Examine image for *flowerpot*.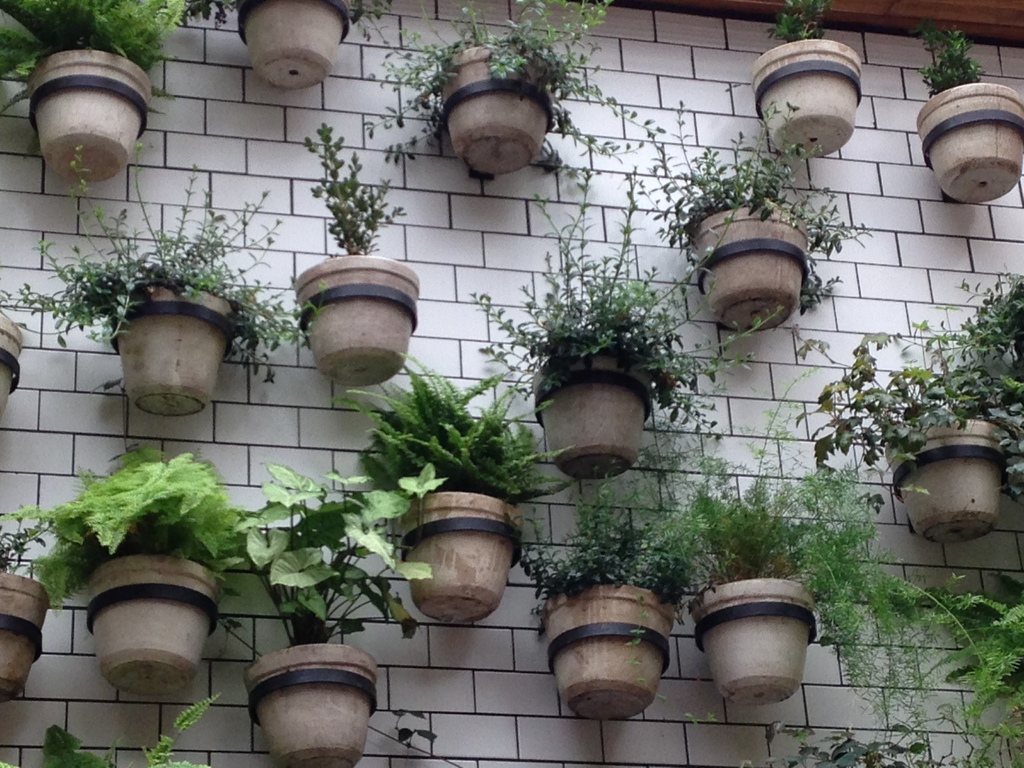
Examination result: <bbox>886, 414, 1006, 550</bbox>.
